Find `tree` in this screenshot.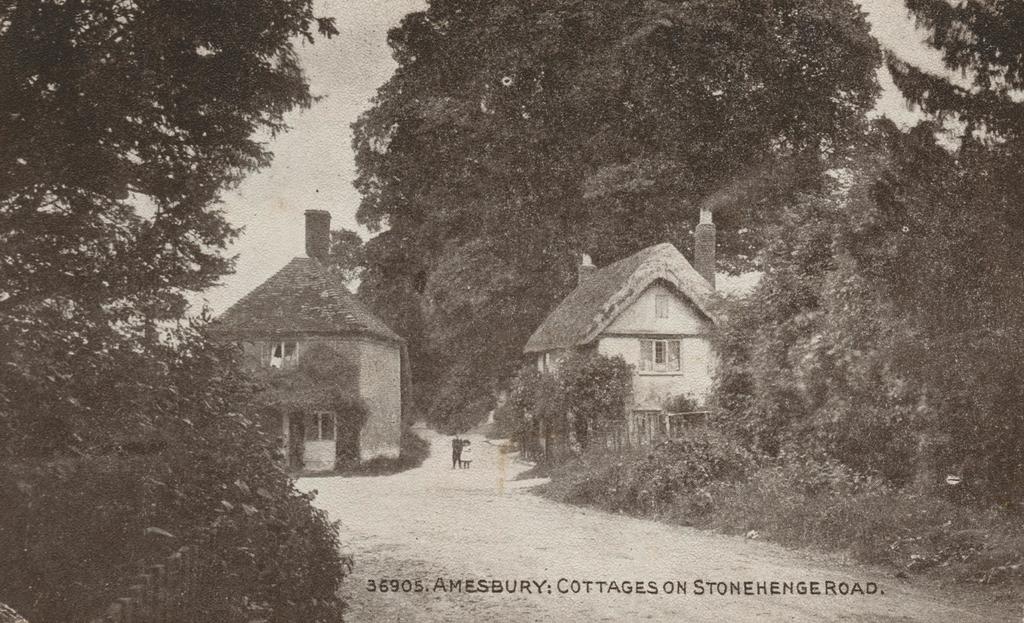
The bounding box for `tree` is 319:0:884:437.
